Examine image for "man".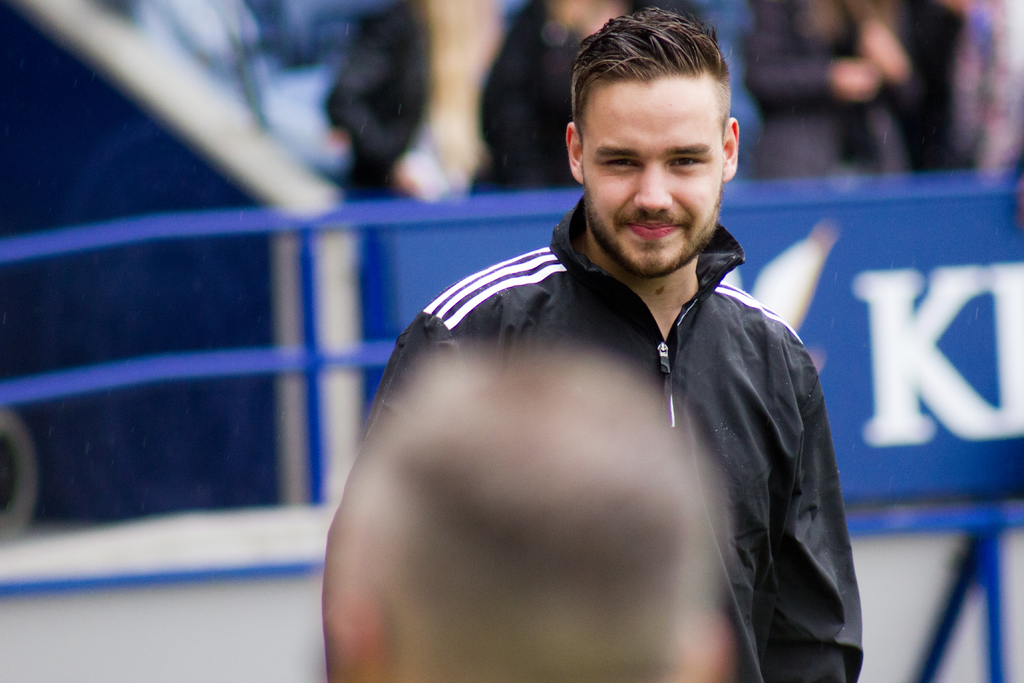
Examination result: [left=349, top=33, right=868, bottom=673].
